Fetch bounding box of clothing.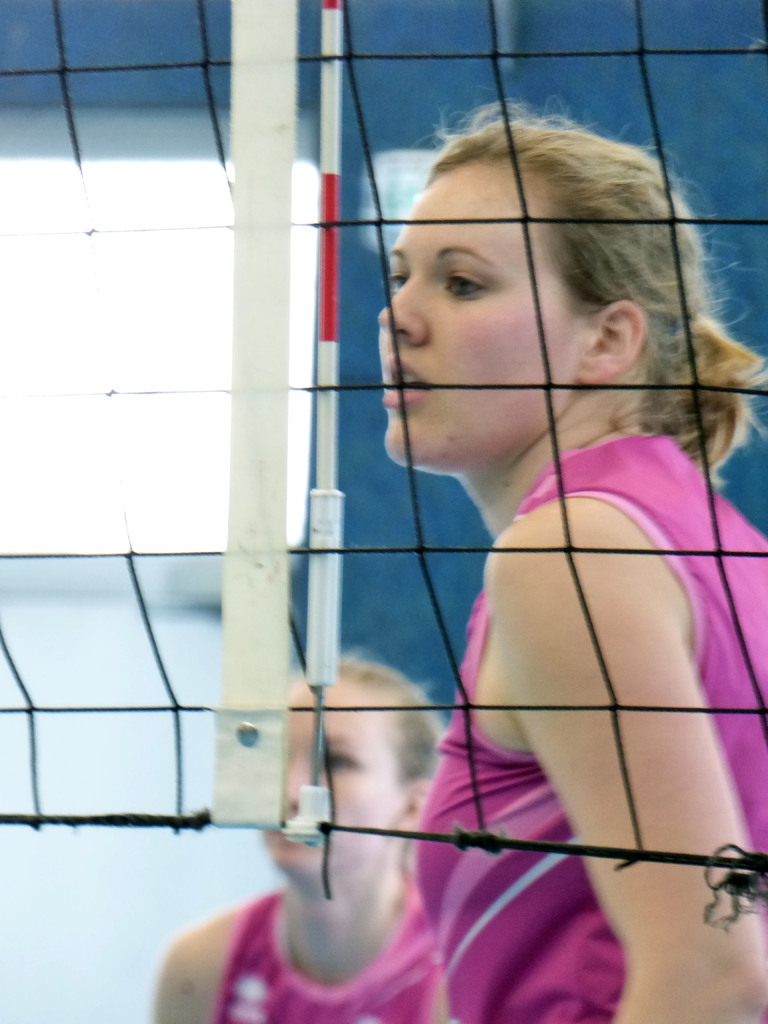
Bbox: box=[406, 424, 762, 1018].
